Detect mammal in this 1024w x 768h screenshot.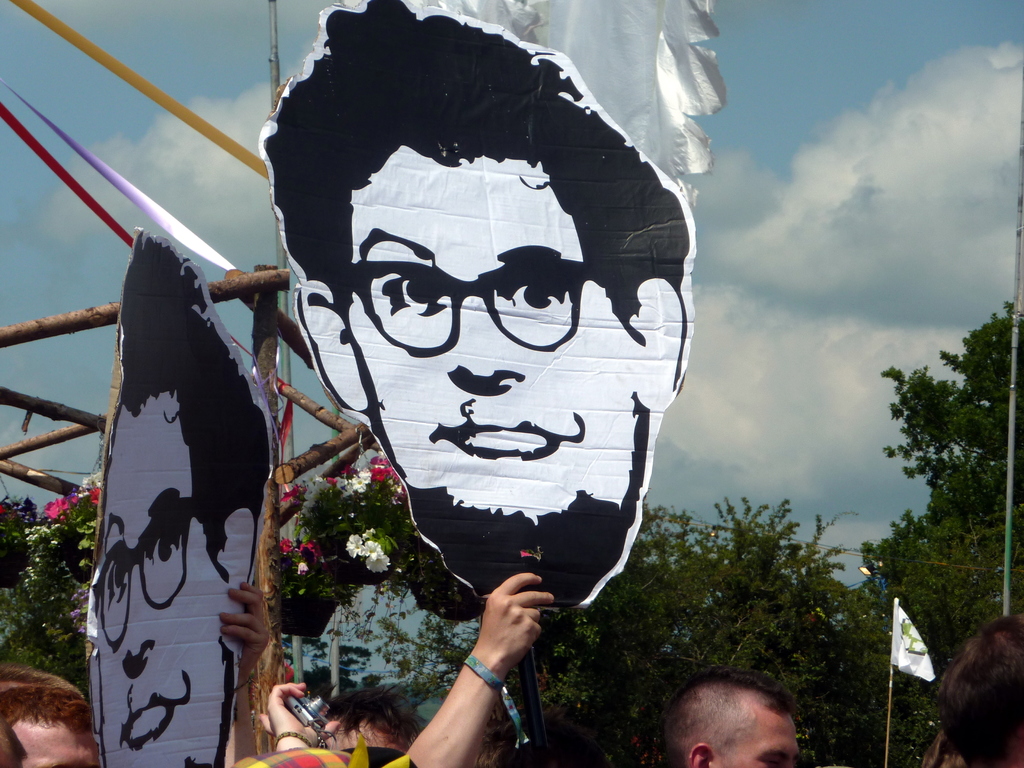
Detection: [211, 580, 276, 767].
